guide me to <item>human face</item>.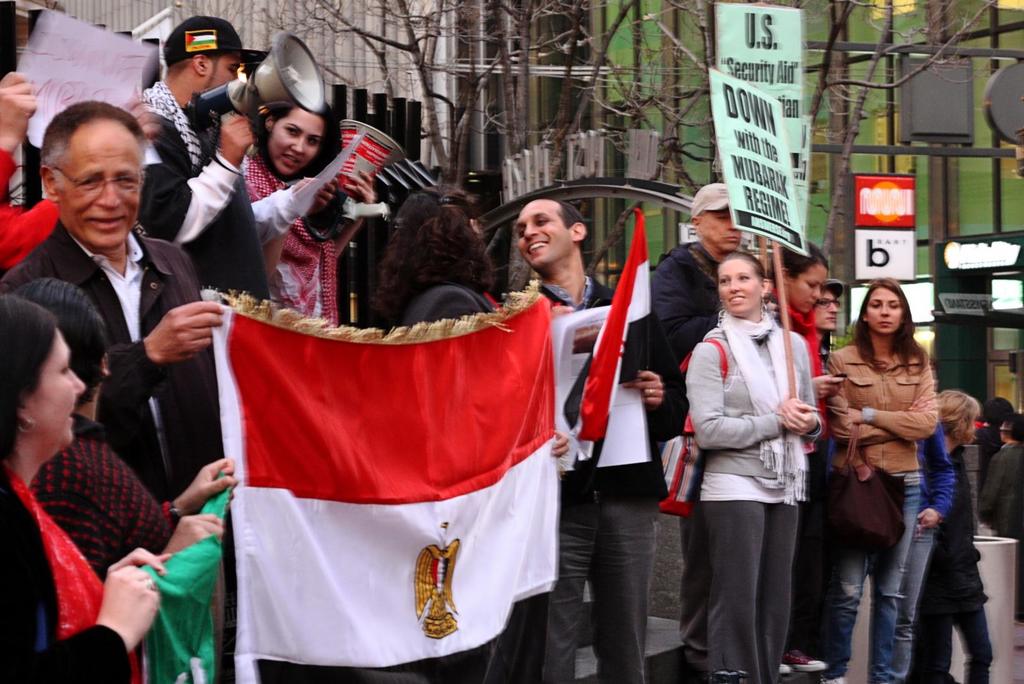
Guidance: bbox(860, 288, 901, 337).
